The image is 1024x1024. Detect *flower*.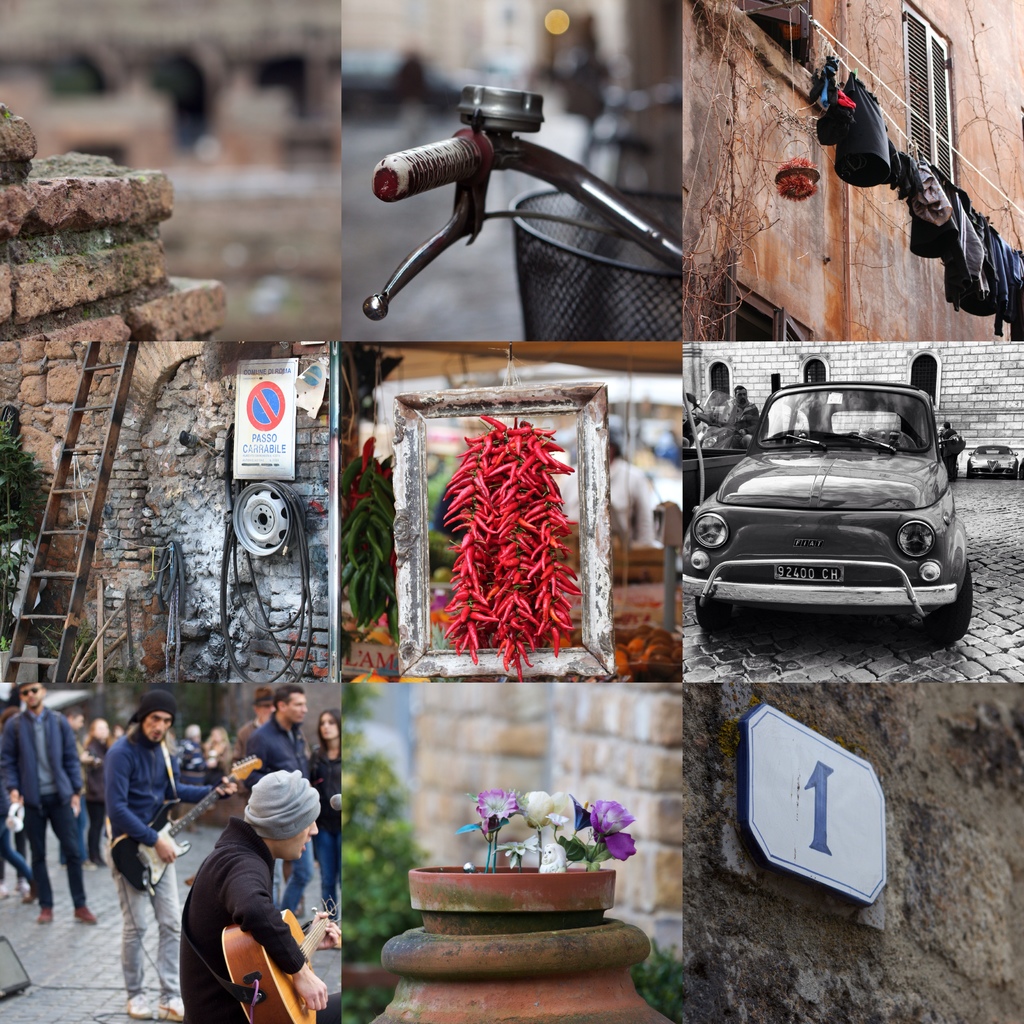
Detection: left=478, top=793, right=515, bottom=819.
